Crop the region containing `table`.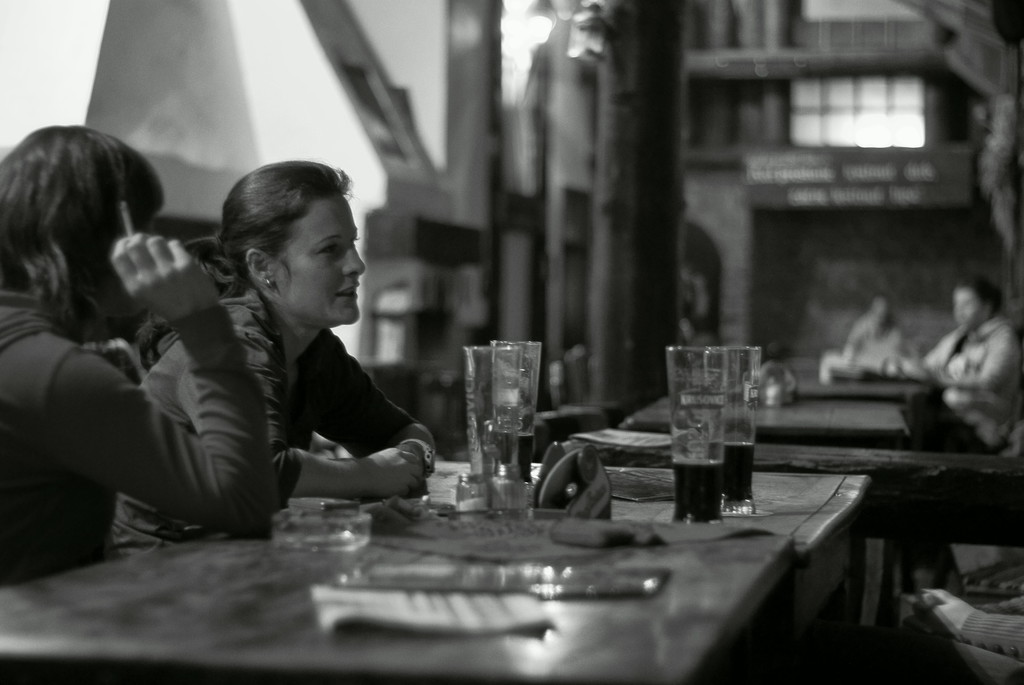
Crop region: 0/531/789/684.
